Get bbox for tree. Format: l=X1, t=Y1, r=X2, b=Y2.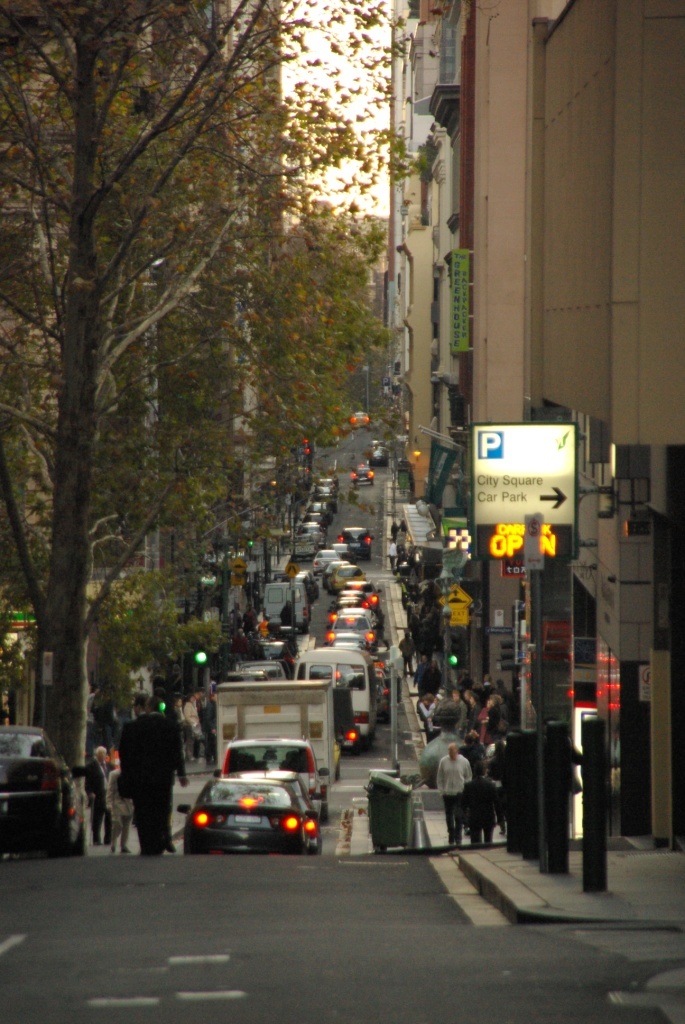
l=272, t=196, r=397, b=558.
